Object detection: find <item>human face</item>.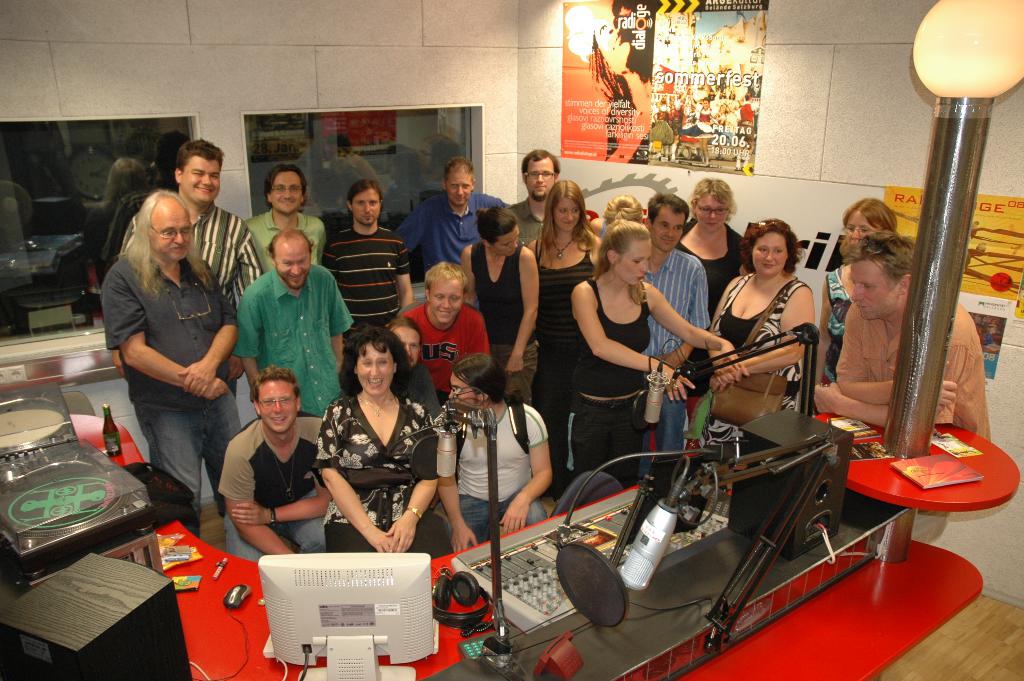
bbox=(184, 156, 220, 202).
